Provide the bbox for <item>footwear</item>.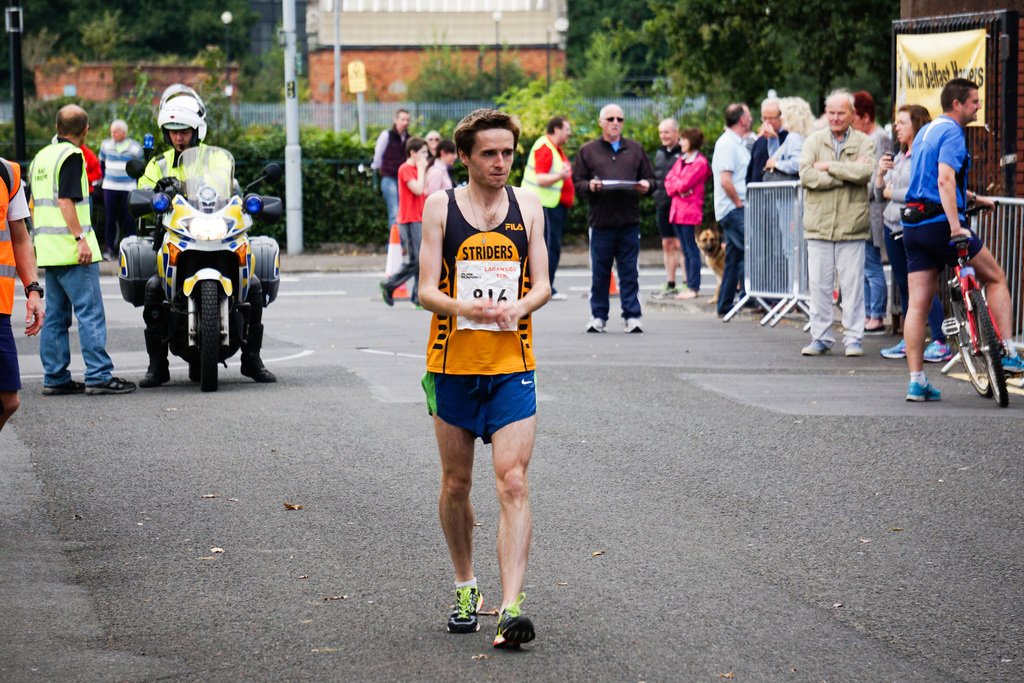
<bbox>659, 283, 678, 302</bbox>.
